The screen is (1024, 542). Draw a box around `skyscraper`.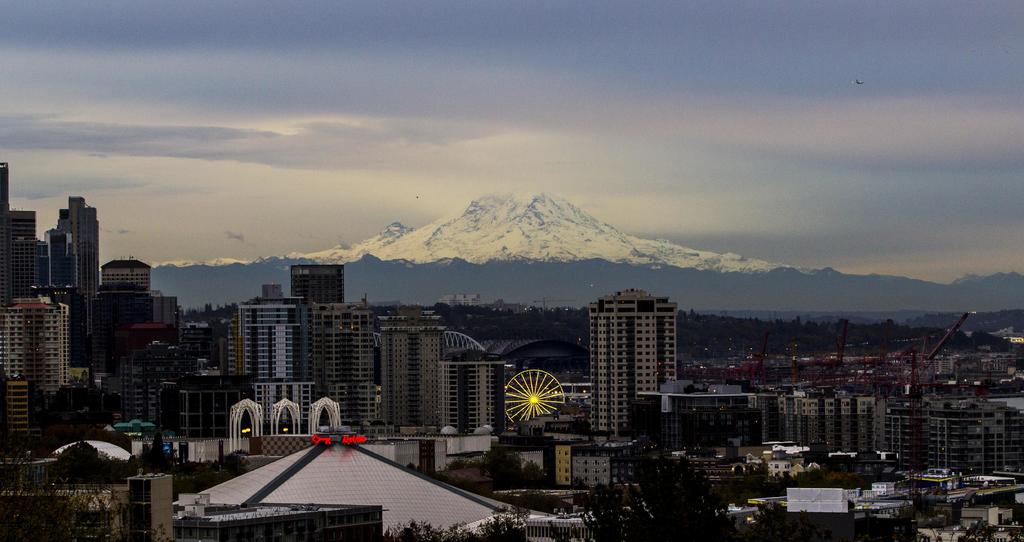
x1=441, y1=352, x2=524, y2=443.
